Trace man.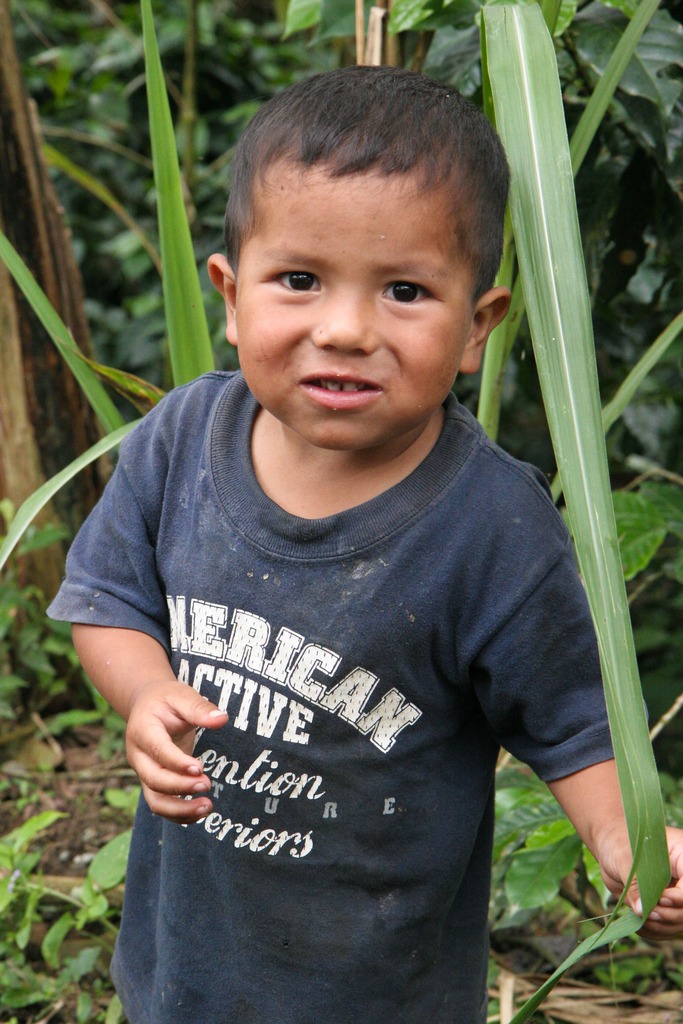
Traced to [44, 67, 682, 1023].
